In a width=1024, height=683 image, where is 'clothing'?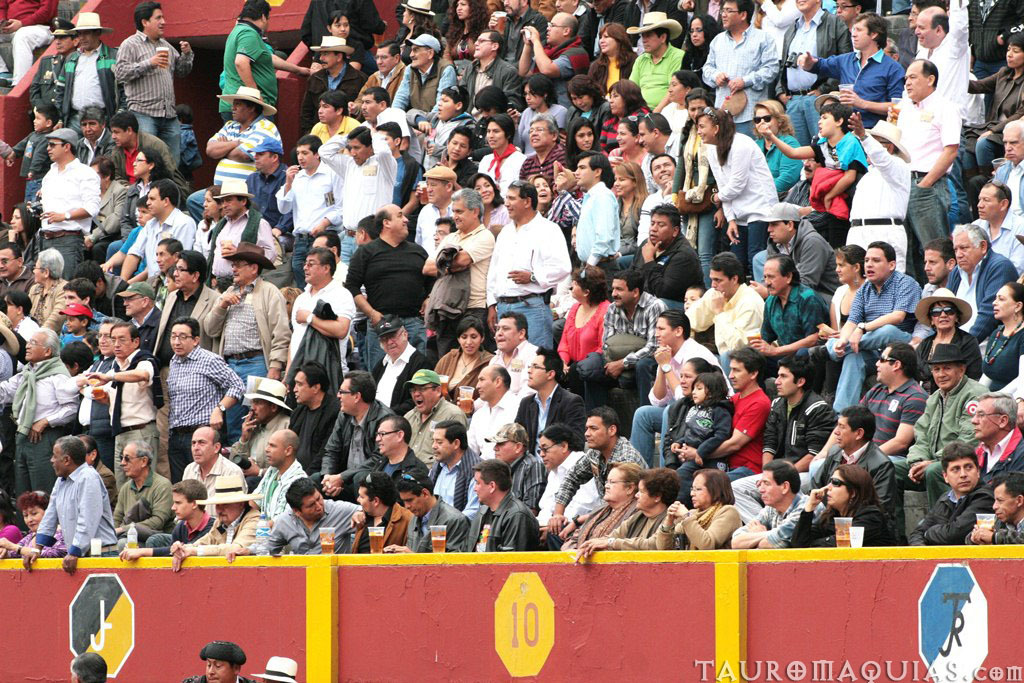
locate(835, 271, 921, 413).
